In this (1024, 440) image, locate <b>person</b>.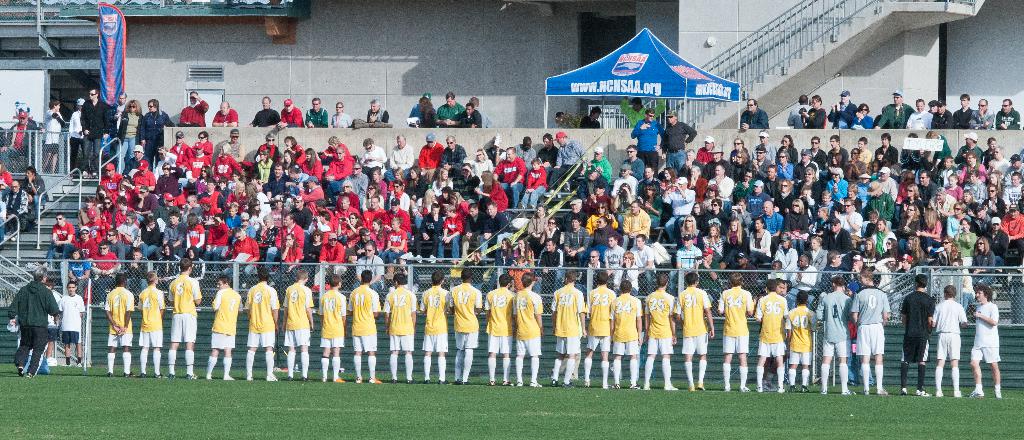
Bounding box: detection(512, 277, 545, 387).
